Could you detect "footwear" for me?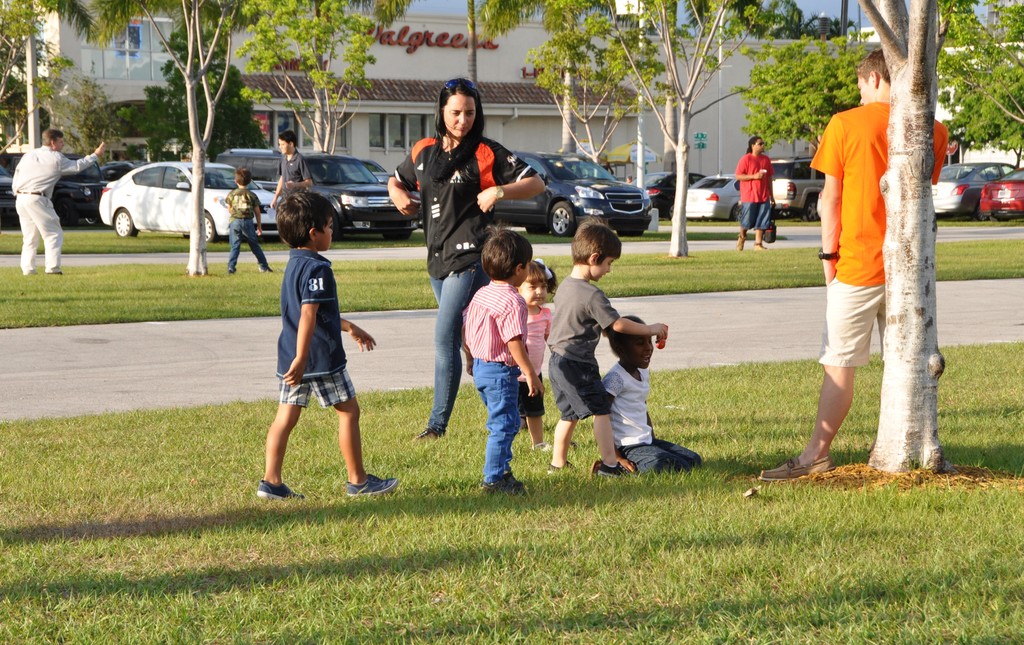
Detection result: x1=255 y1=482 x2=305 y2=500.
